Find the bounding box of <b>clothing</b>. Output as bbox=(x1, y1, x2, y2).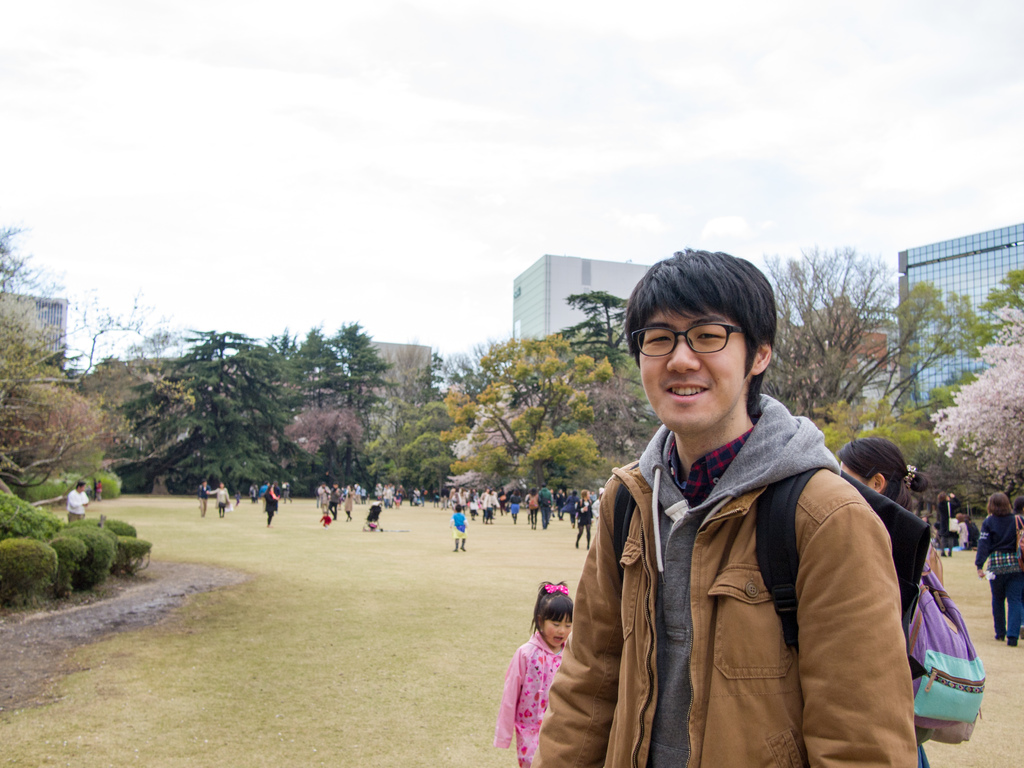
bbox=(554, 333, 925, 763).
